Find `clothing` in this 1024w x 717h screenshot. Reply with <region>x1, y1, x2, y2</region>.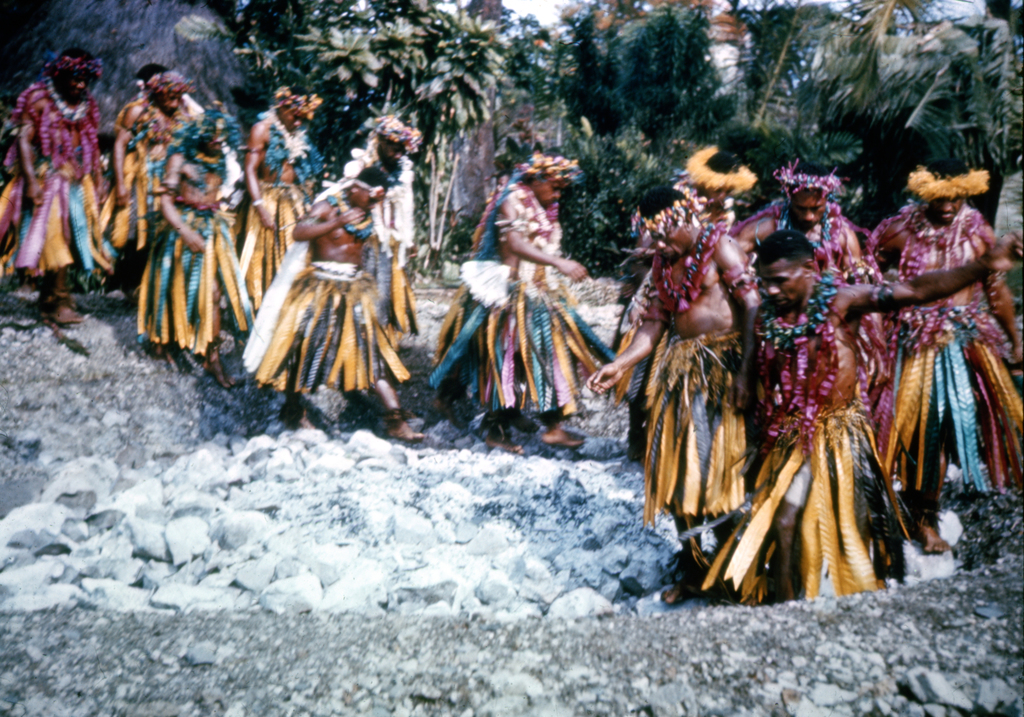
<region>359, 239, 413, 350</region>.
